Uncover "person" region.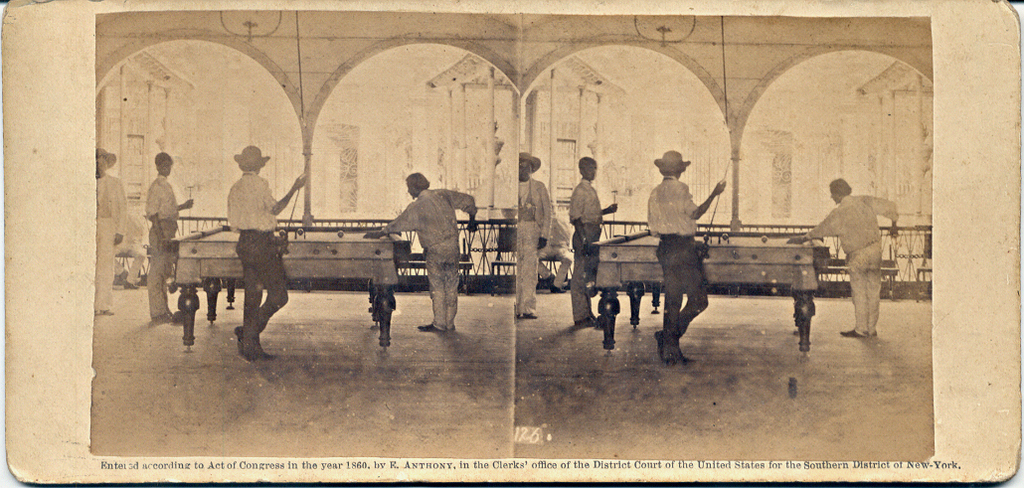
Uncovered: 786,176,902,334.
